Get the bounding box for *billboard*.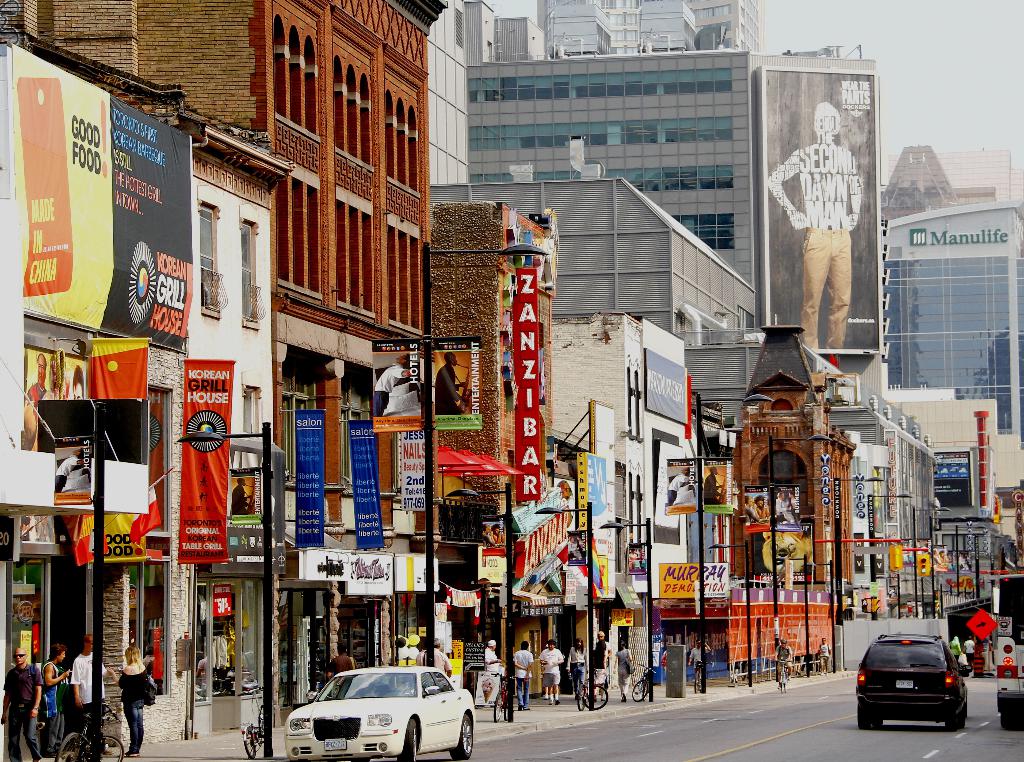
box=[515, 268, 541, 499].
